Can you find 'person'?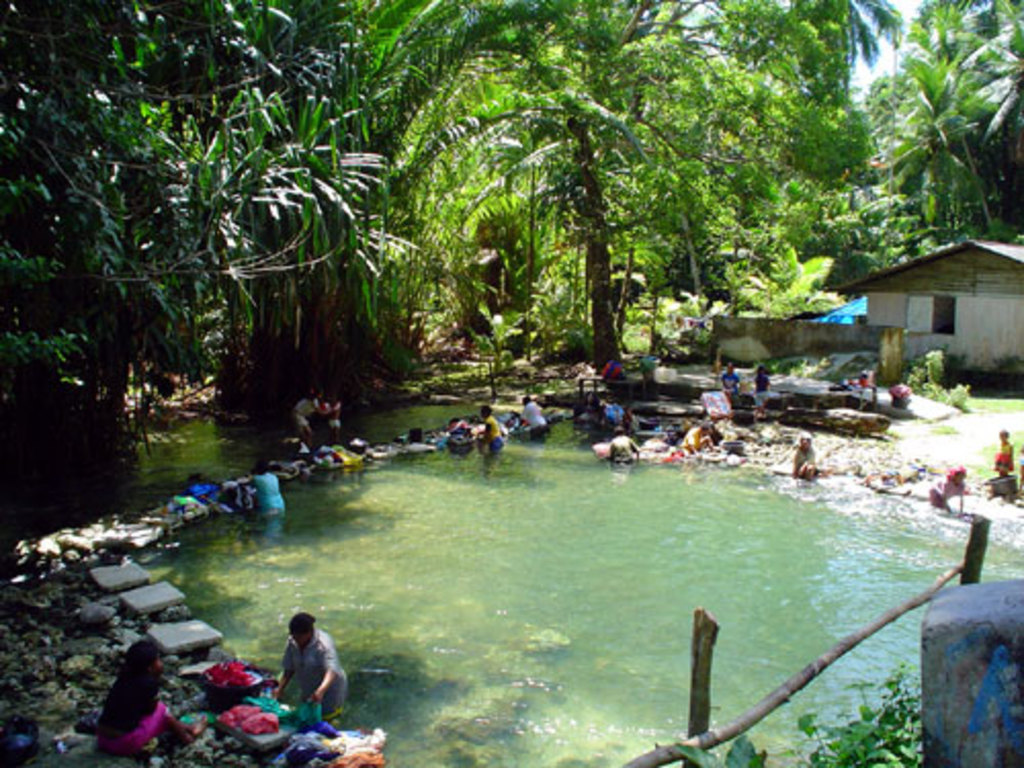
Yes, bounding box: BBox(899, 379, 918, 412).
